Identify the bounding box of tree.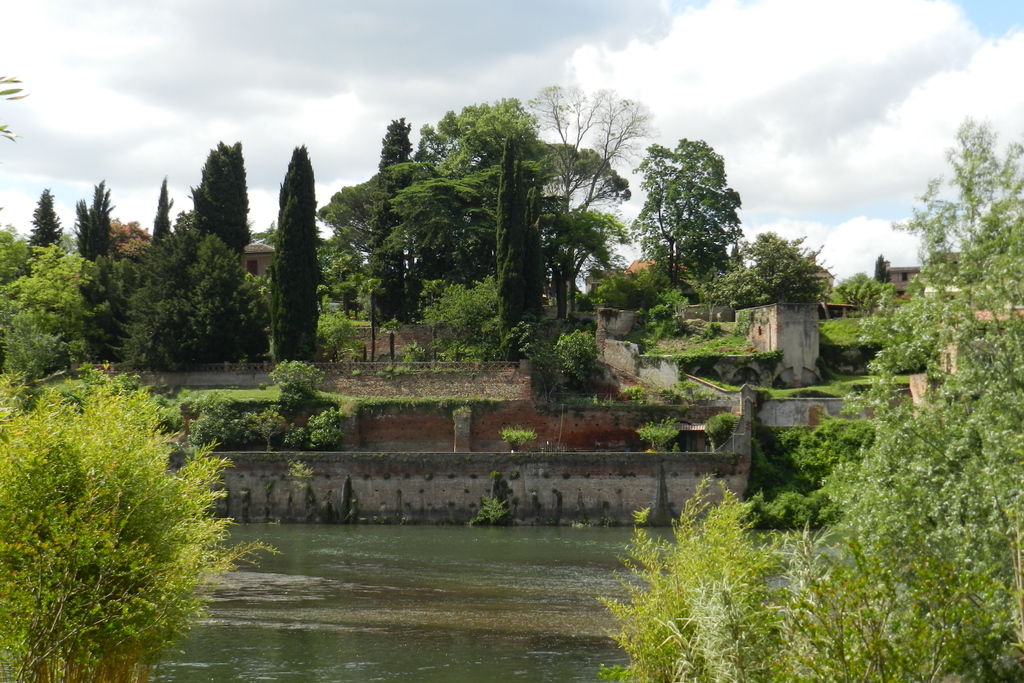
{"x1": 631, "y1": 131, "x2": 748, "y2": 287}.
